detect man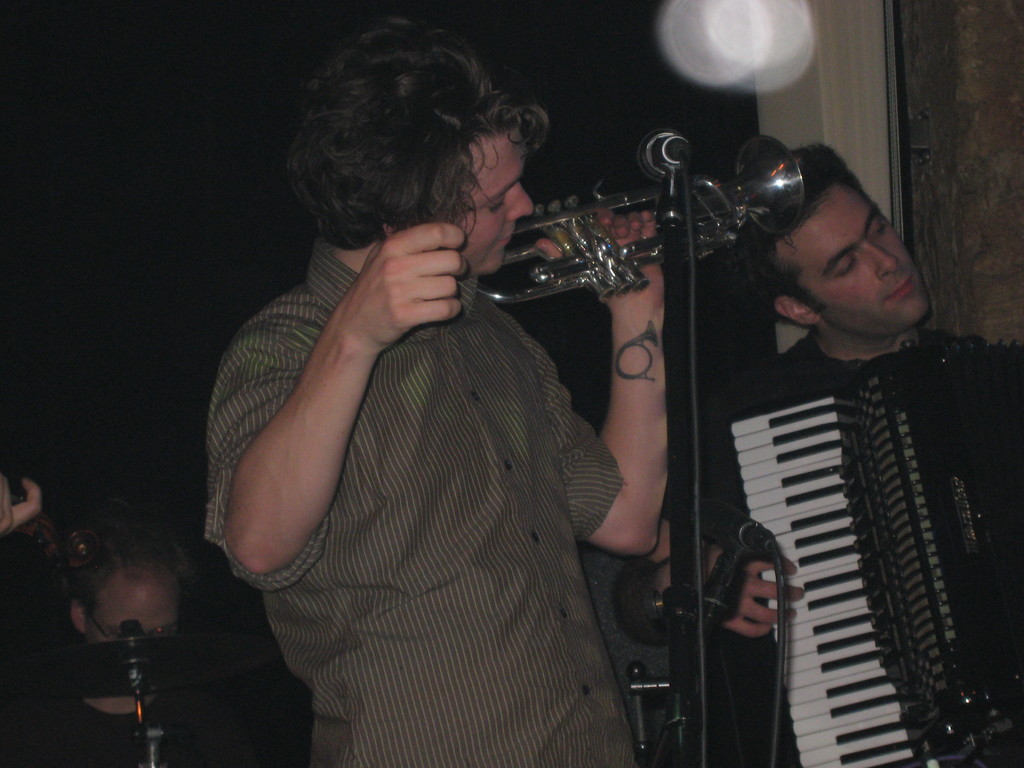
643,131,1017,767
